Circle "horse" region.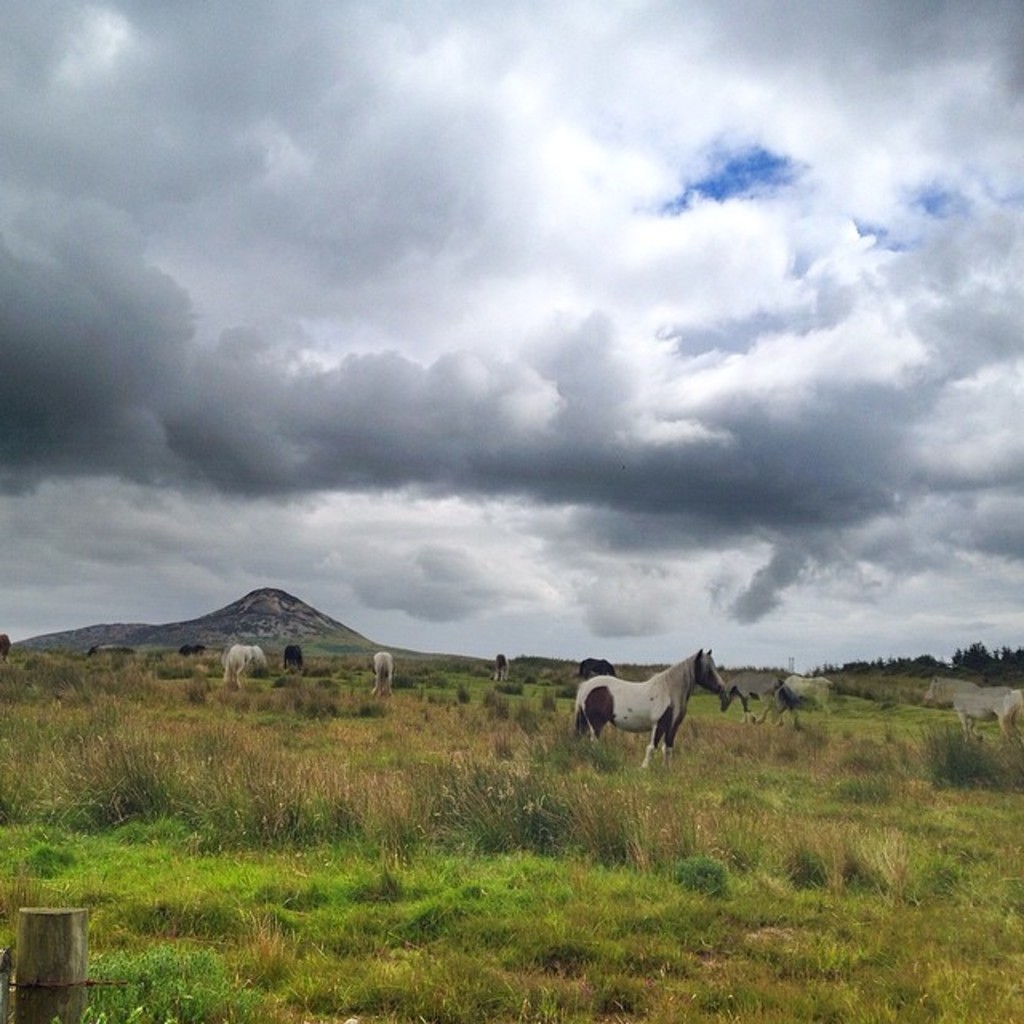
Region: detection(573, 651, 725, 766).
